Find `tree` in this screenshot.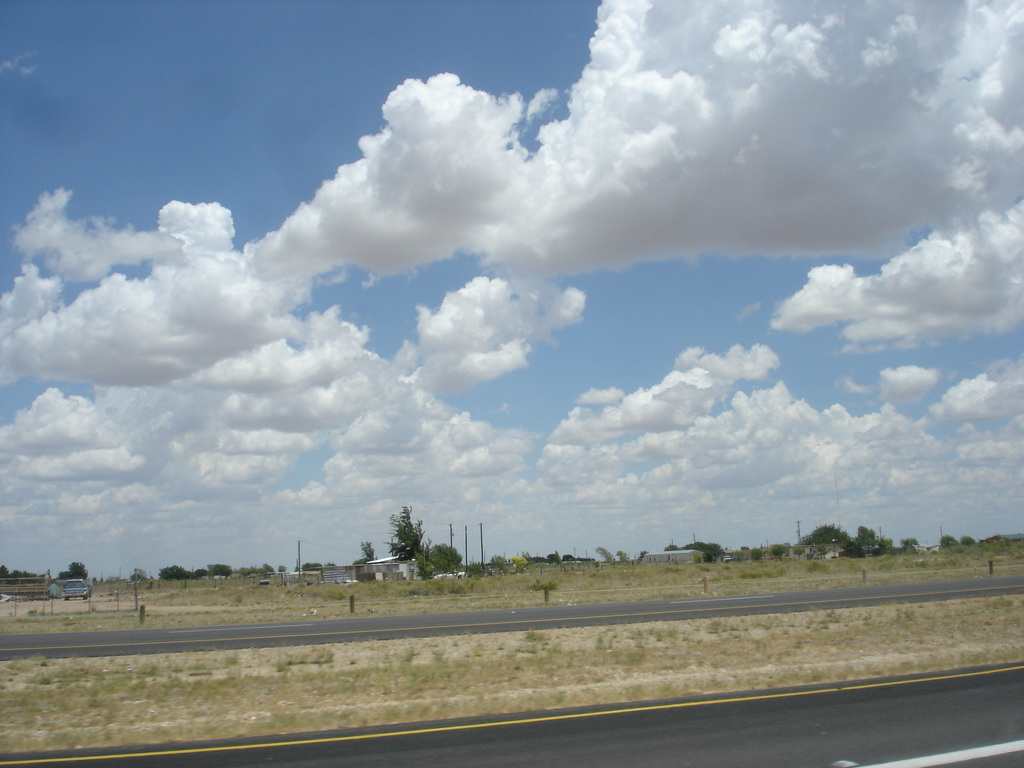
The bounding box for `tree` is [57, 561, 92, 591].
